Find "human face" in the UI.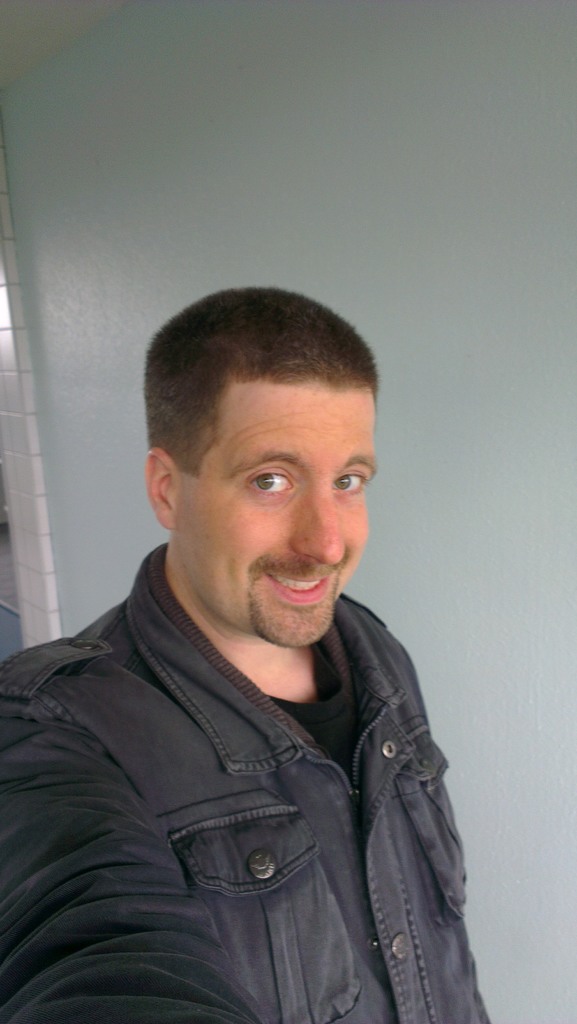
UI element at (186,382,372,650).
